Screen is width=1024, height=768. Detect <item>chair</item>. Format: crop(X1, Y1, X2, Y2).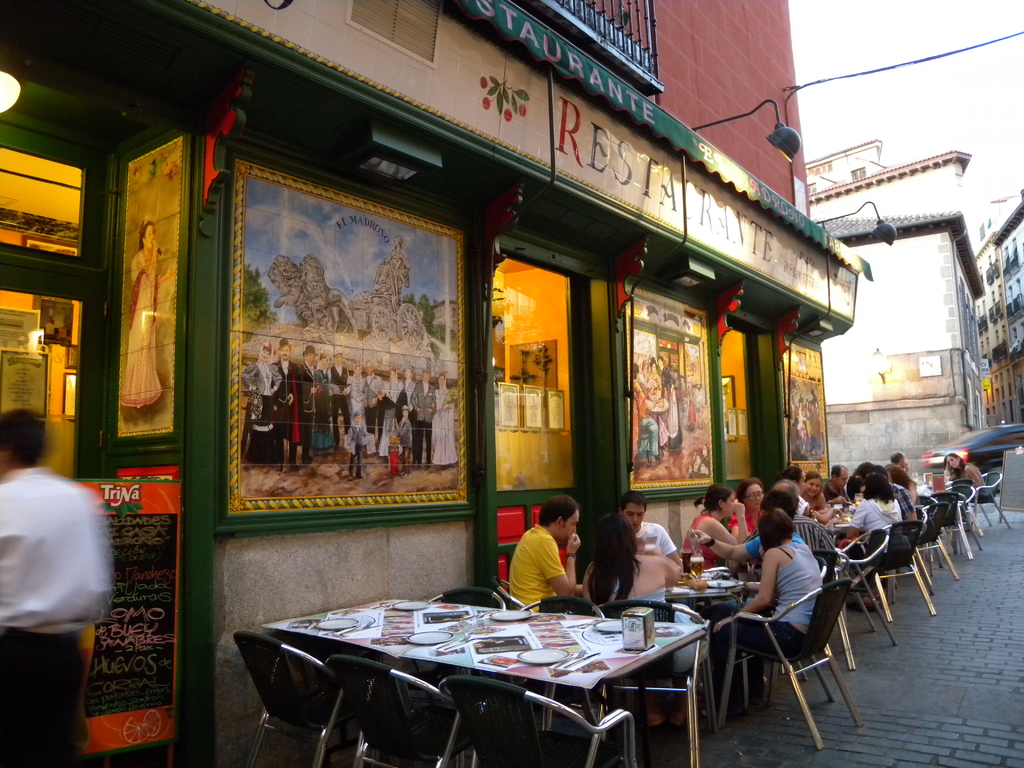
crop(232, 631, 341, 767).
